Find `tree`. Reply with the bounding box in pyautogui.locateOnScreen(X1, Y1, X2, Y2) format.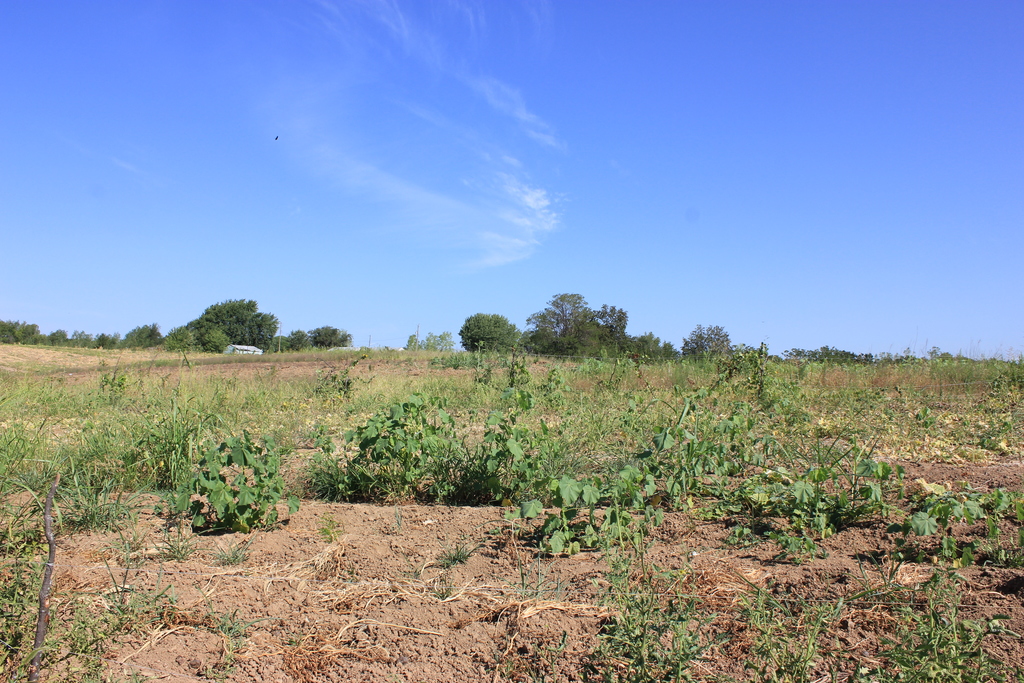
pyautogui.locateOnScreen(623, 332, 671, 367).
